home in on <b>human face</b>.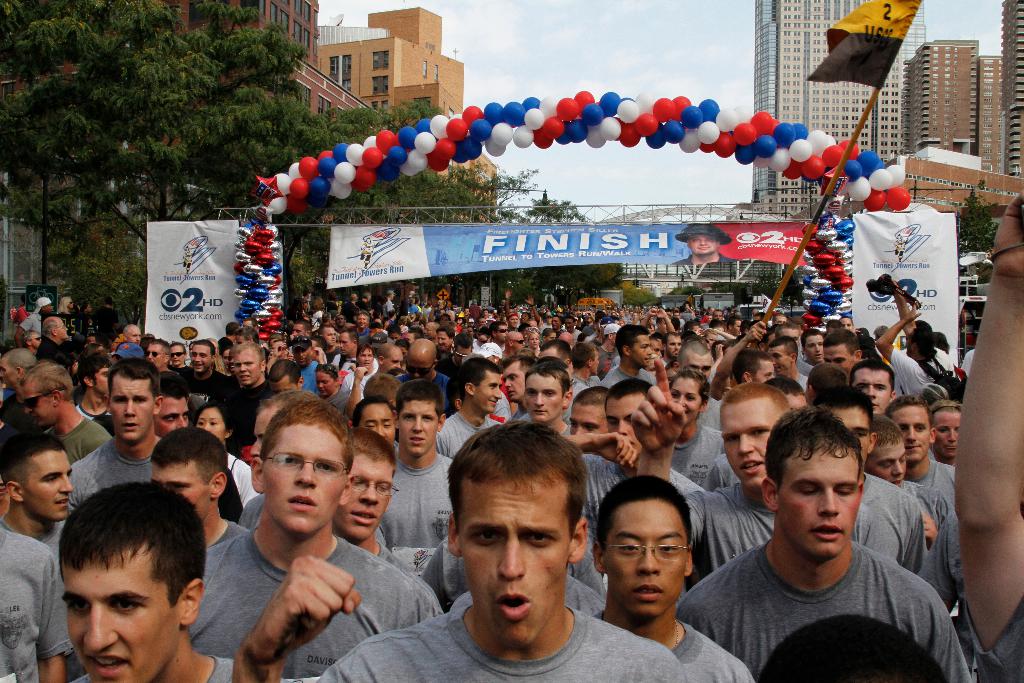
Homed in at bbox=[720, 399, 778, 491].
